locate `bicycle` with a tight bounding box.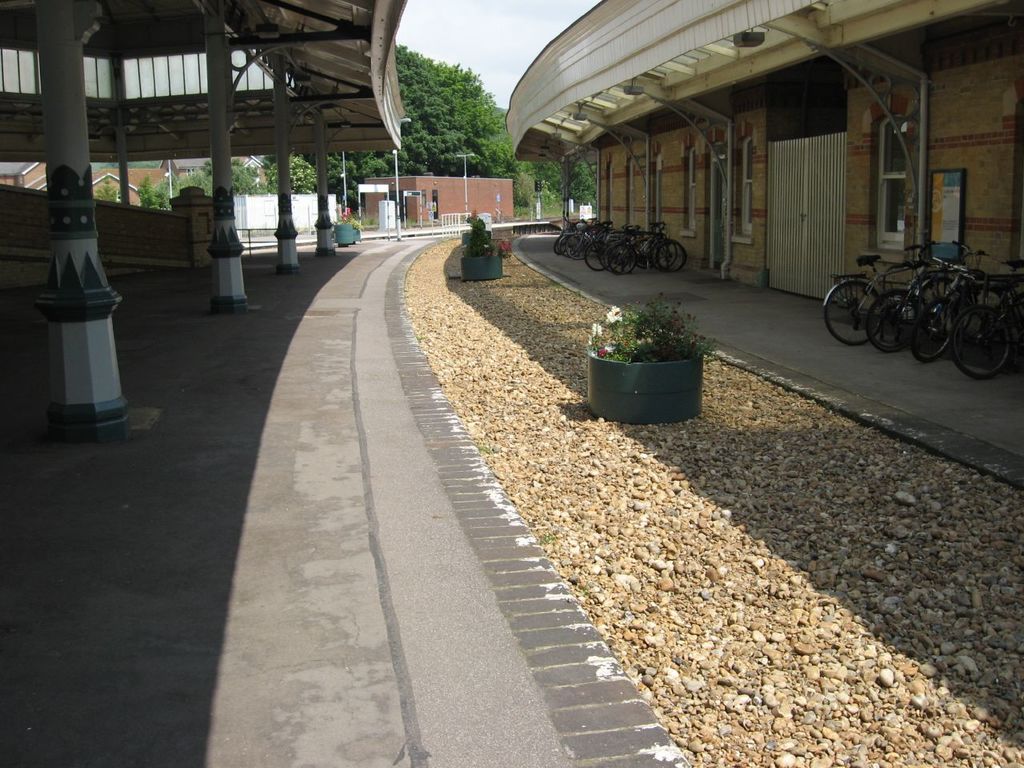
[904,258,1023,362].
